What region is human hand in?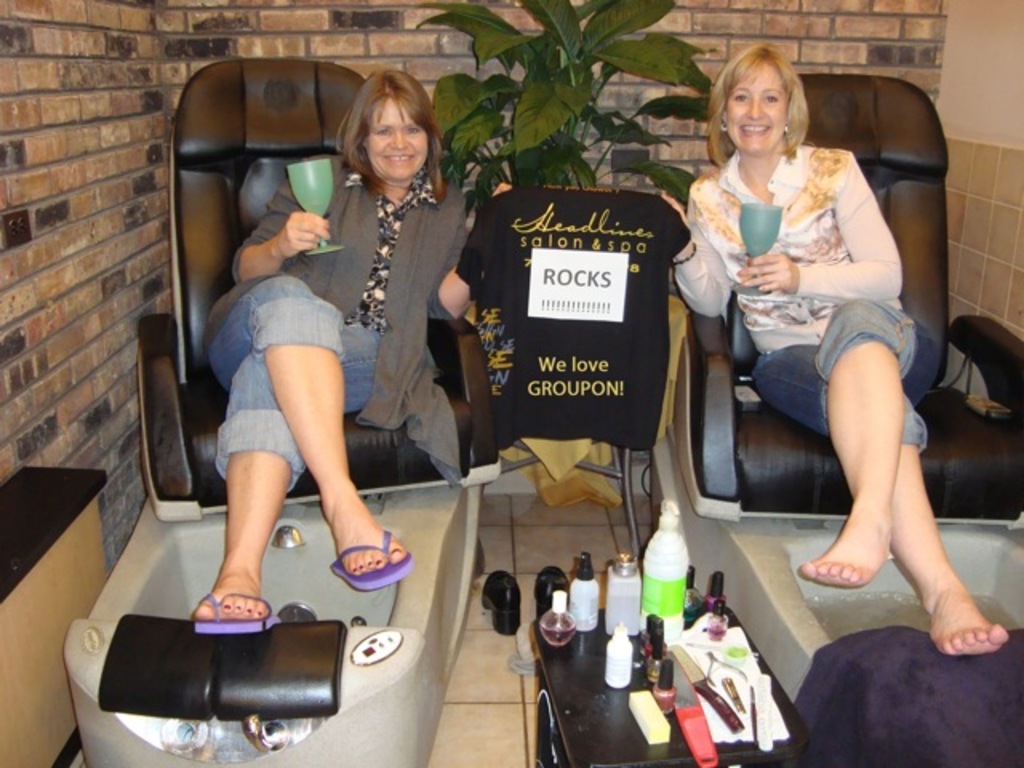
locate(661, 190, 693, 254).
